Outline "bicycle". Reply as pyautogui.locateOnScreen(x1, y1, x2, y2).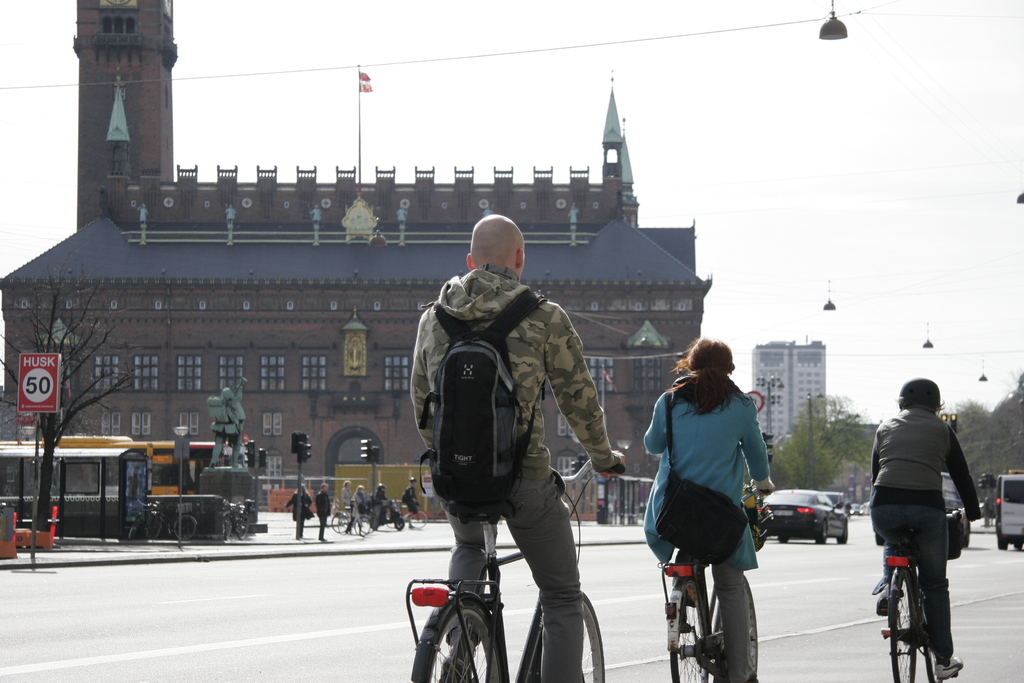
pyautogui.locateOnScreen(402, 472, 622, 680).
